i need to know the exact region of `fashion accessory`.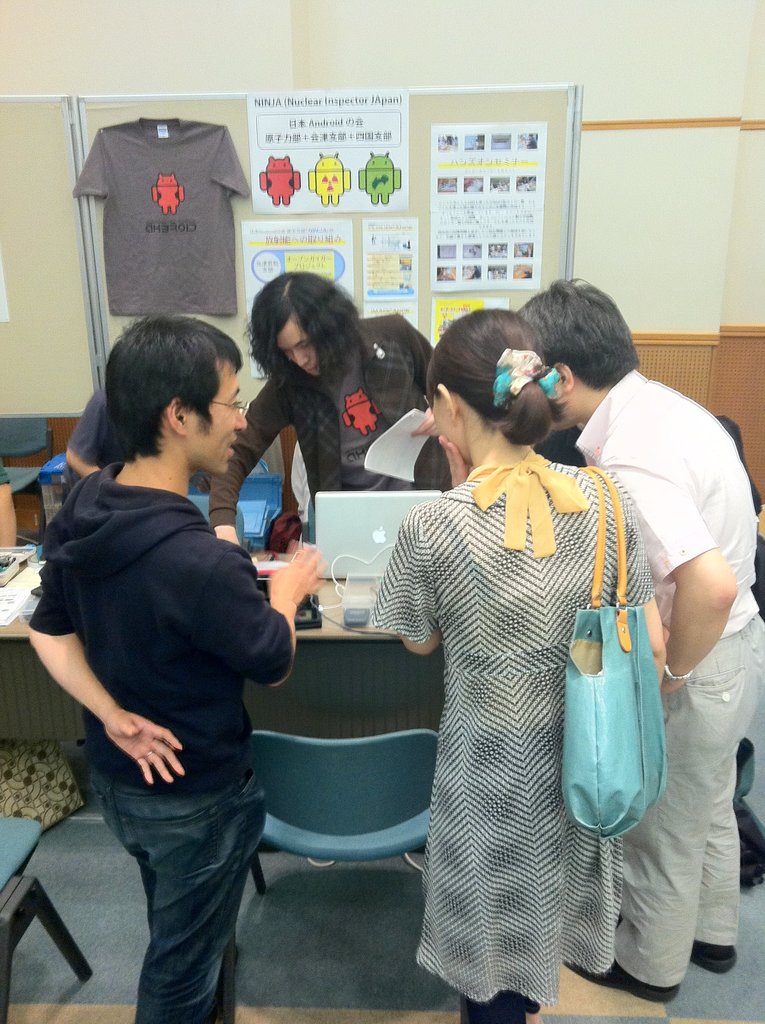
Region: bbox(667, 665, 695, 679).
